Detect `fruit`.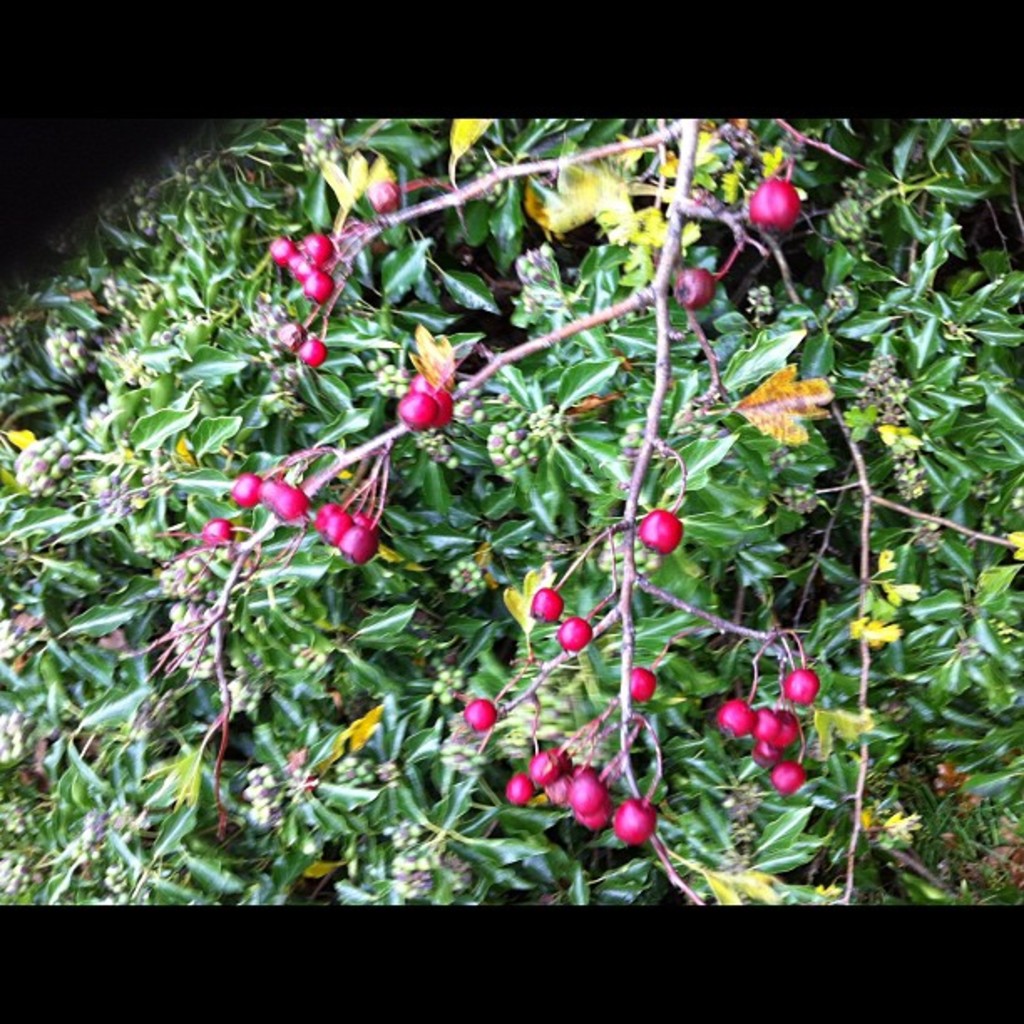
Detected at bbox=(674, 264, 716, 311).
